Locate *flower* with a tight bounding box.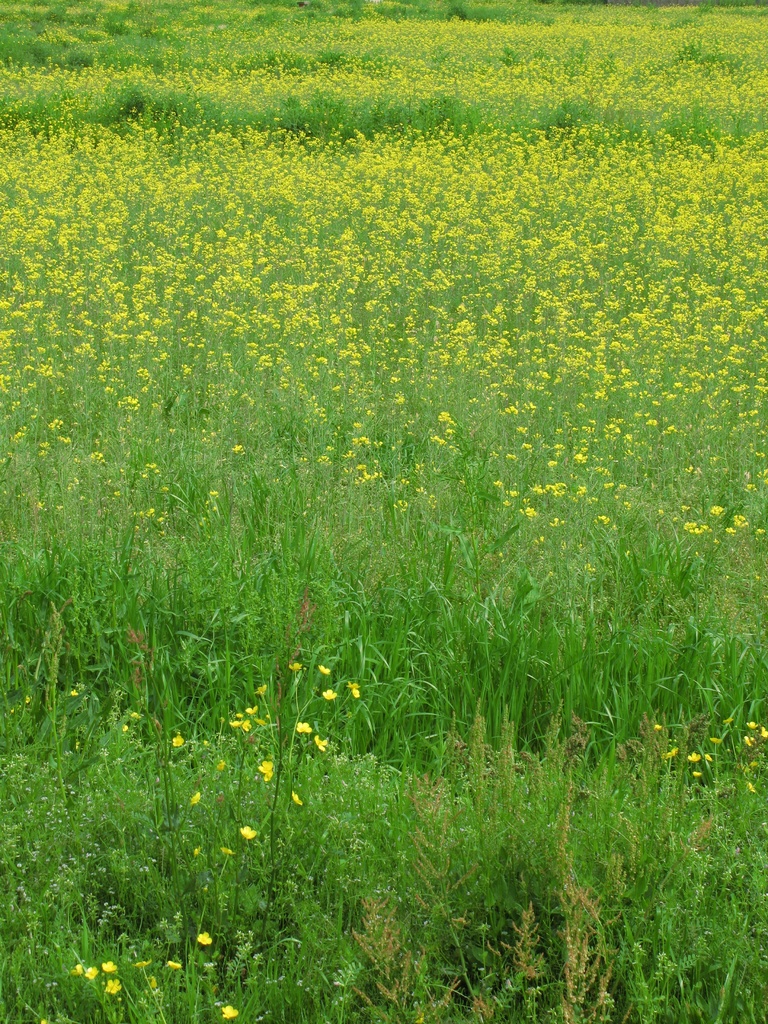
box(219, 1000, 235, 1022).
